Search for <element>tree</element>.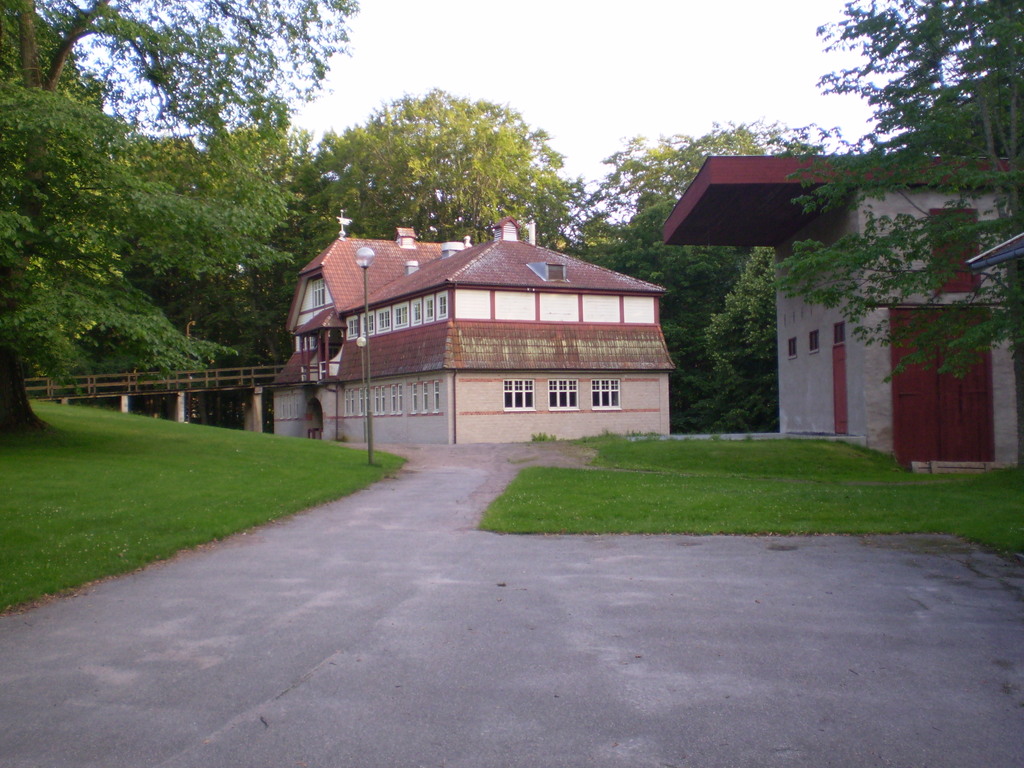
Found at x1=283, y1=86, x2=593, y2=360.
